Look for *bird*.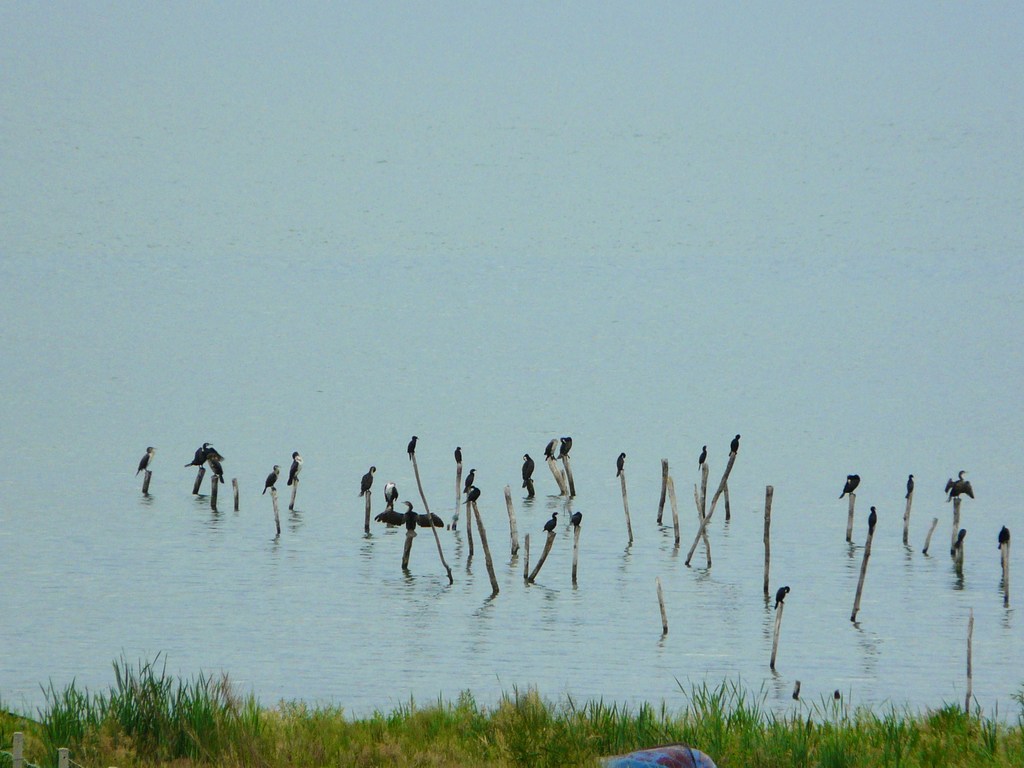
Found: box(540, 438, 557, 463).
